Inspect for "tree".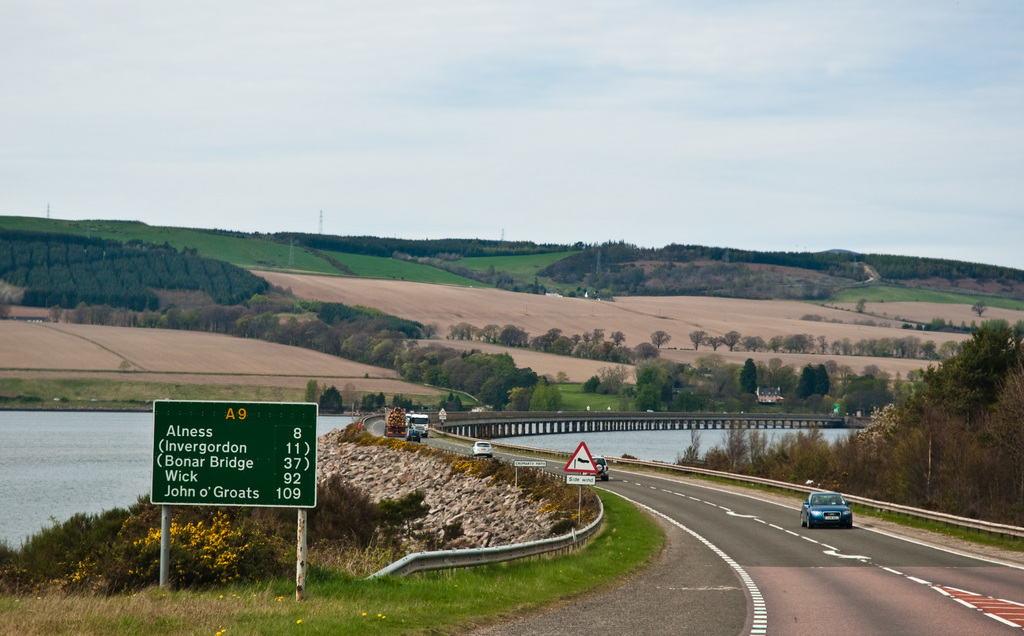
Inspection: rect(648, 330, 673, 348).
